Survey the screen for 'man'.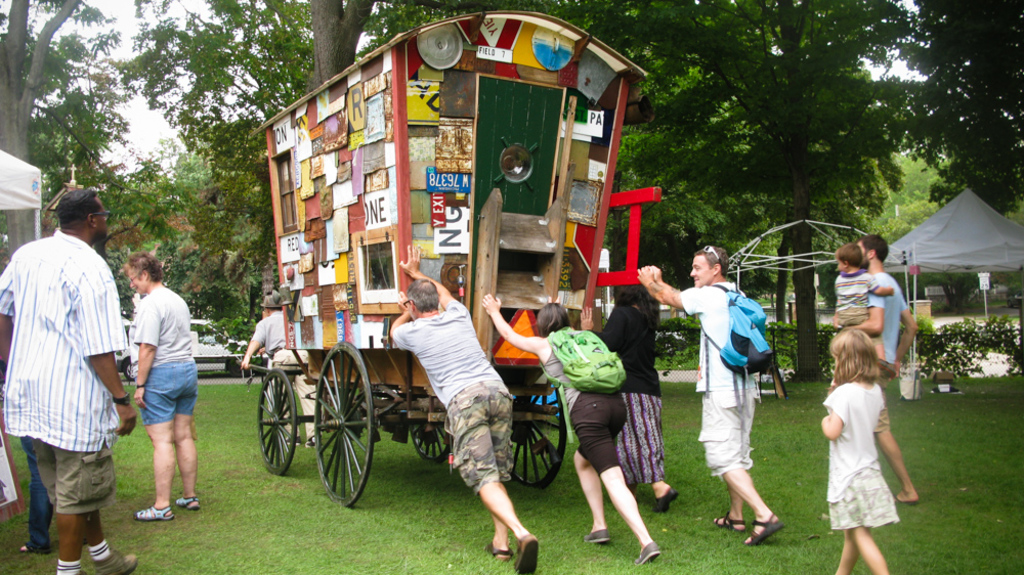
Survey found: 635, 246, 781, 550.
